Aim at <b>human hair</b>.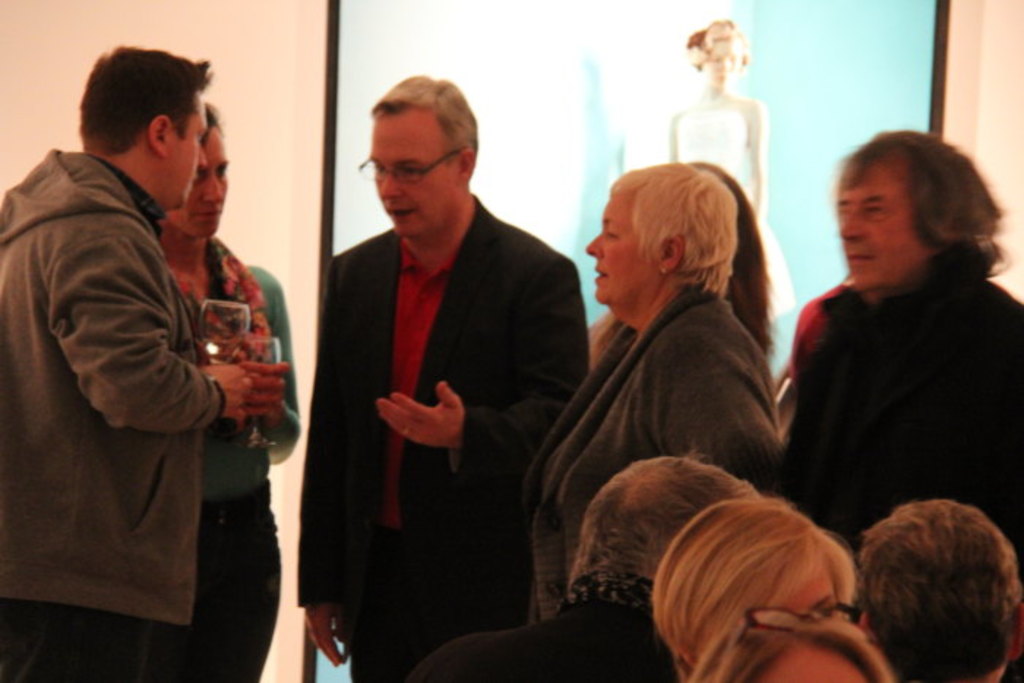
Aimed at locate(652, 500, 853, 667).
